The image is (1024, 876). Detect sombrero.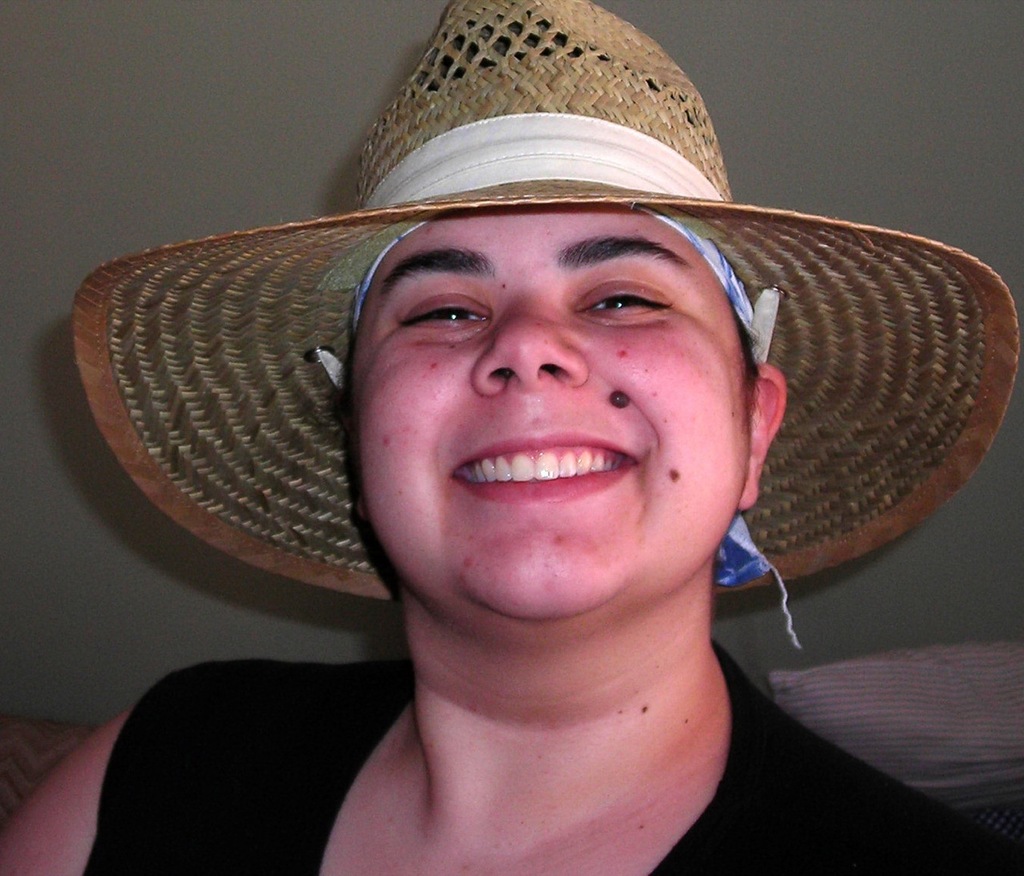
Detection: bbox=[69, 0, 1023, 602].
